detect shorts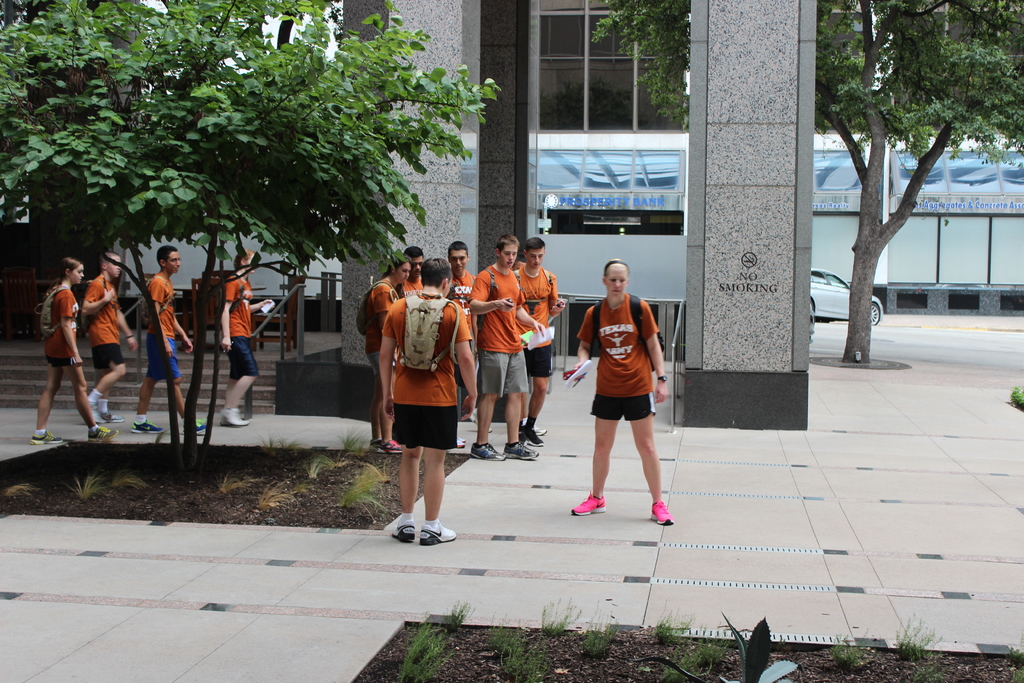
bbox=(483, 352, 527, 397)
